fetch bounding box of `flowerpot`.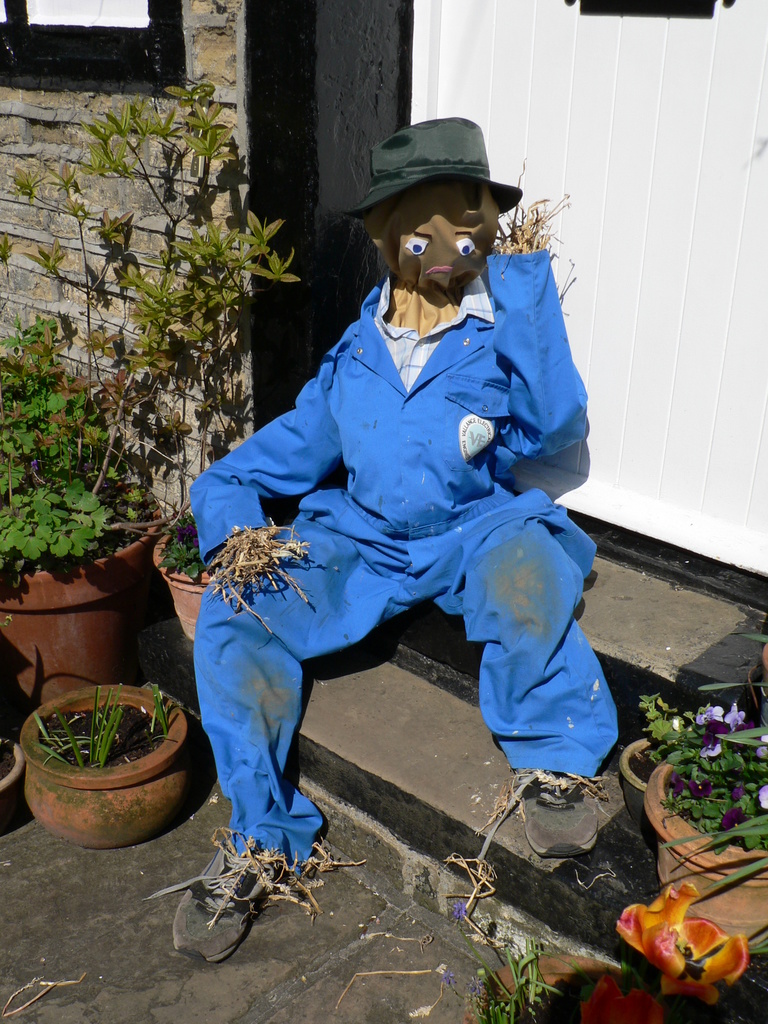
Bbox: BBox(0, 728, 26, 821).
